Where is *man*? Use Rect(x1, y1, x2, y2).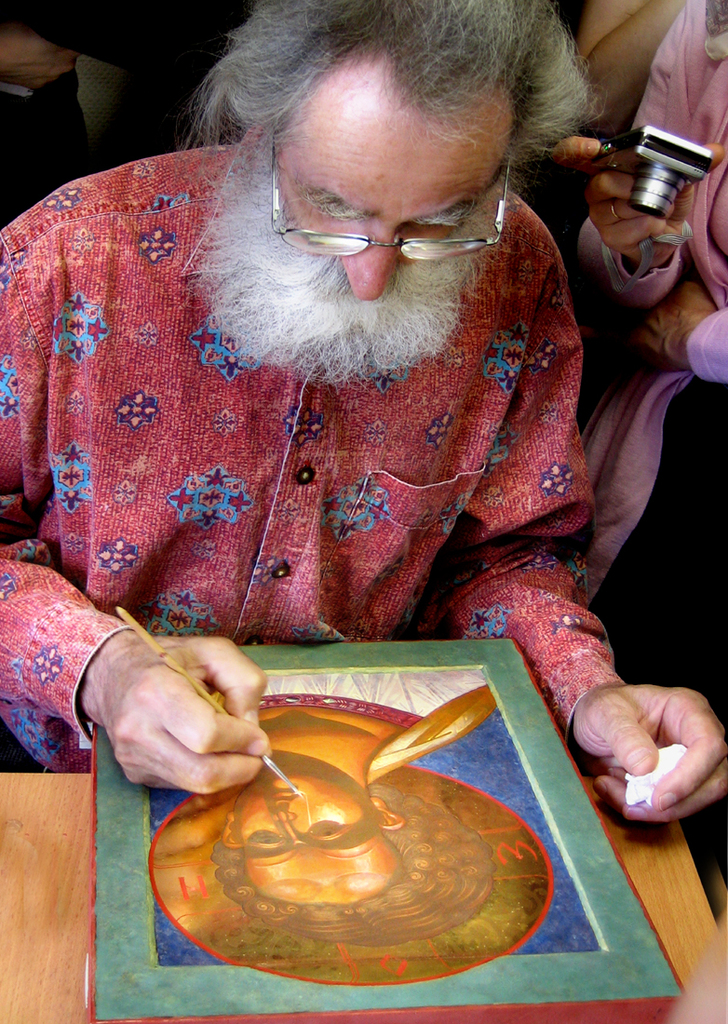
Rect(0, 0, 727, 832).
